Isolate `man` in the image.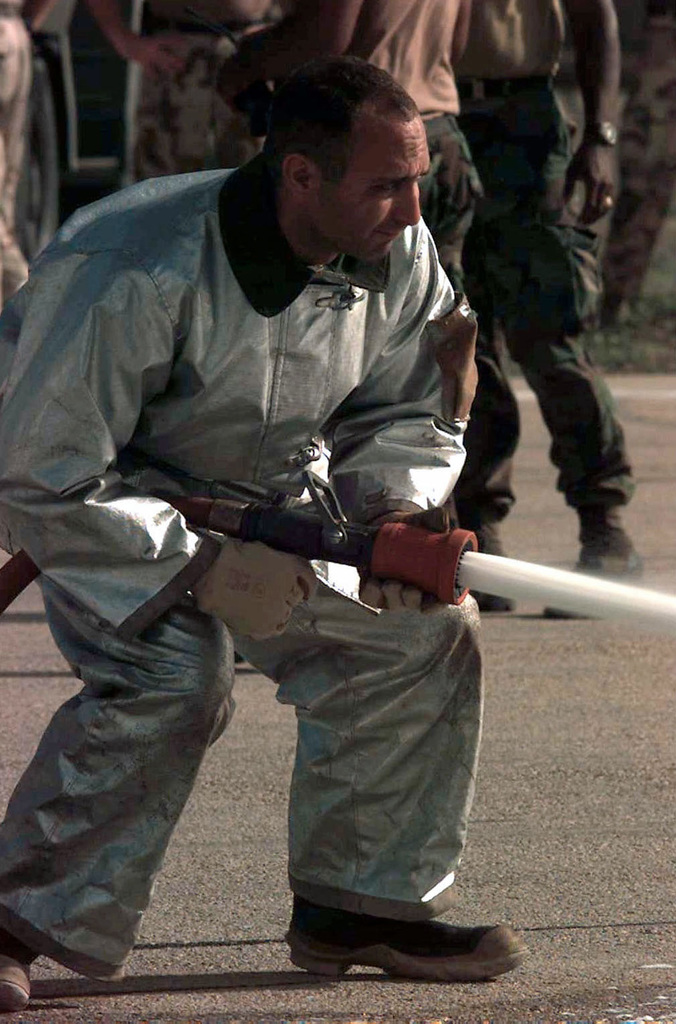
Isolated region: pyautogui.locateOnScreen(14, 17, 526, 1001).
